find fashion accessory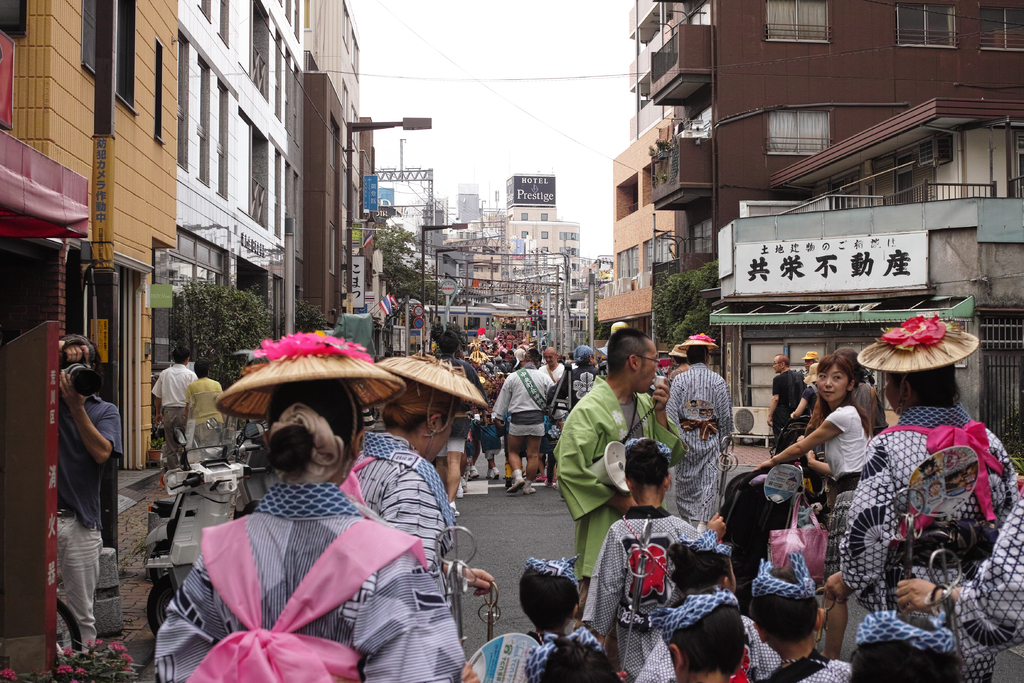
bbox=(754, 549, 818, 603)
